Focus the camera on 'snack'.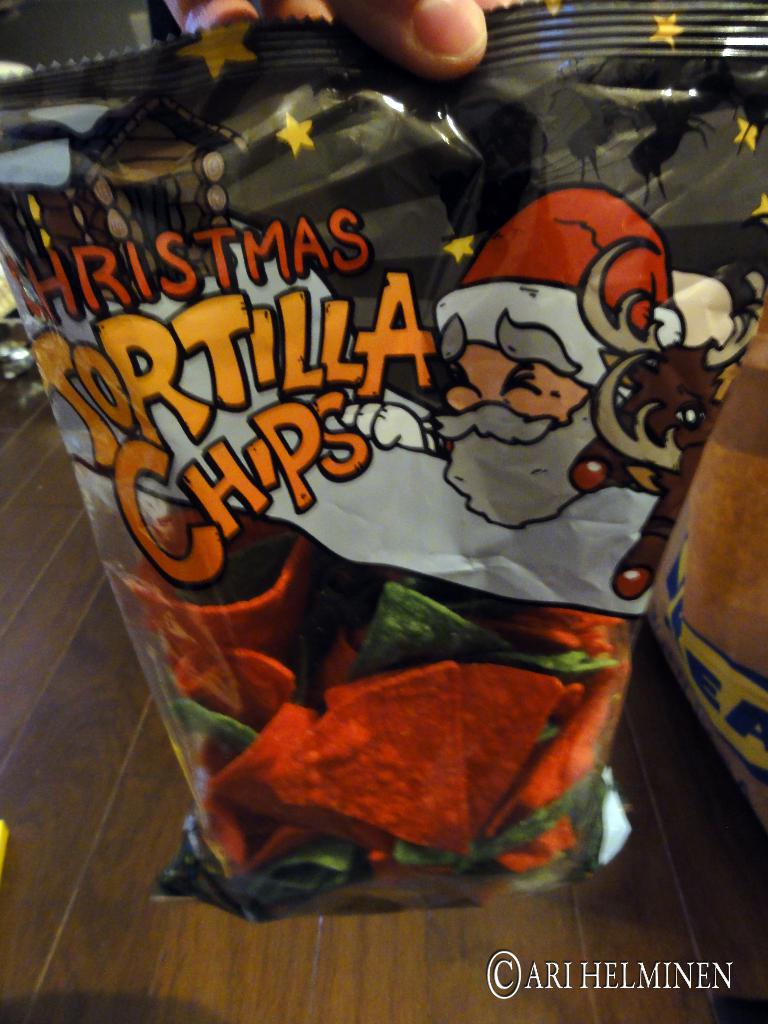
Focus region: <box>30,70,685,849</box>.
